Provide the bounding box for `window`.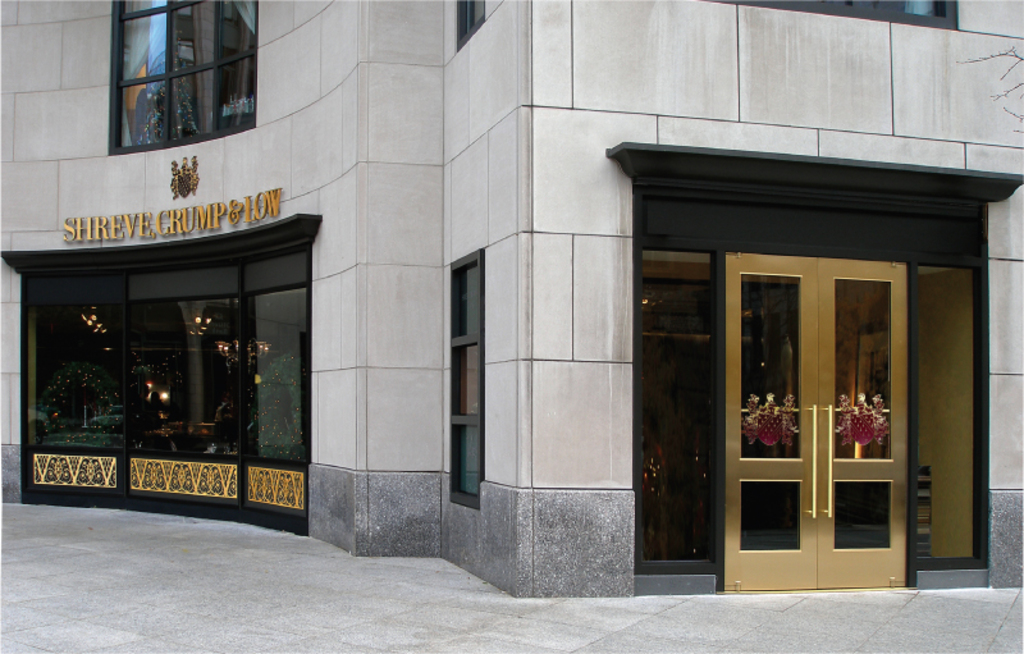
bbox(444, 250, 483, 506).
